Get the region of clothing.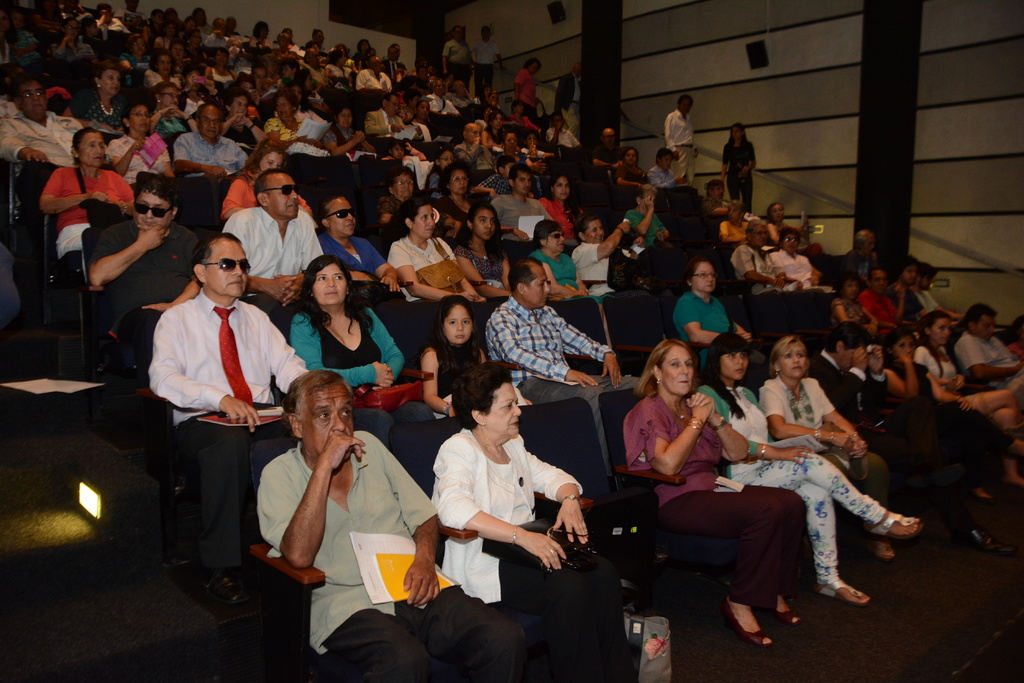
x1=229, y1=40, x2=245, y2=77.
